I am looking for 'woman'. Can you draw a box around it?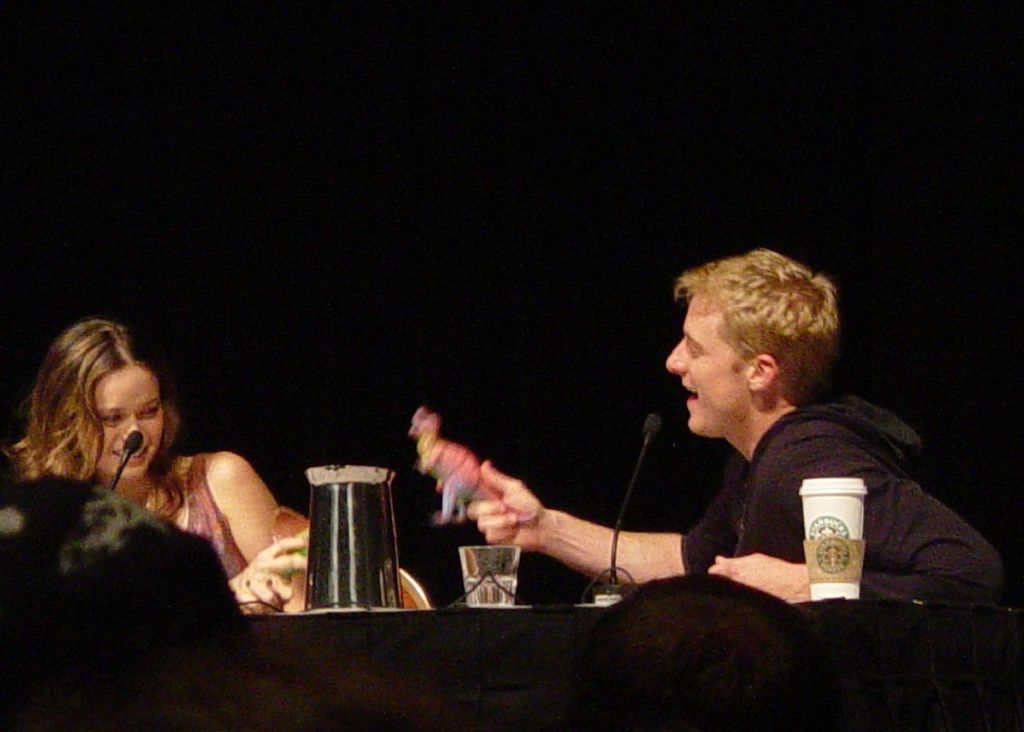
Sure, the bounding box is <box>18,306,294,626</box>.
